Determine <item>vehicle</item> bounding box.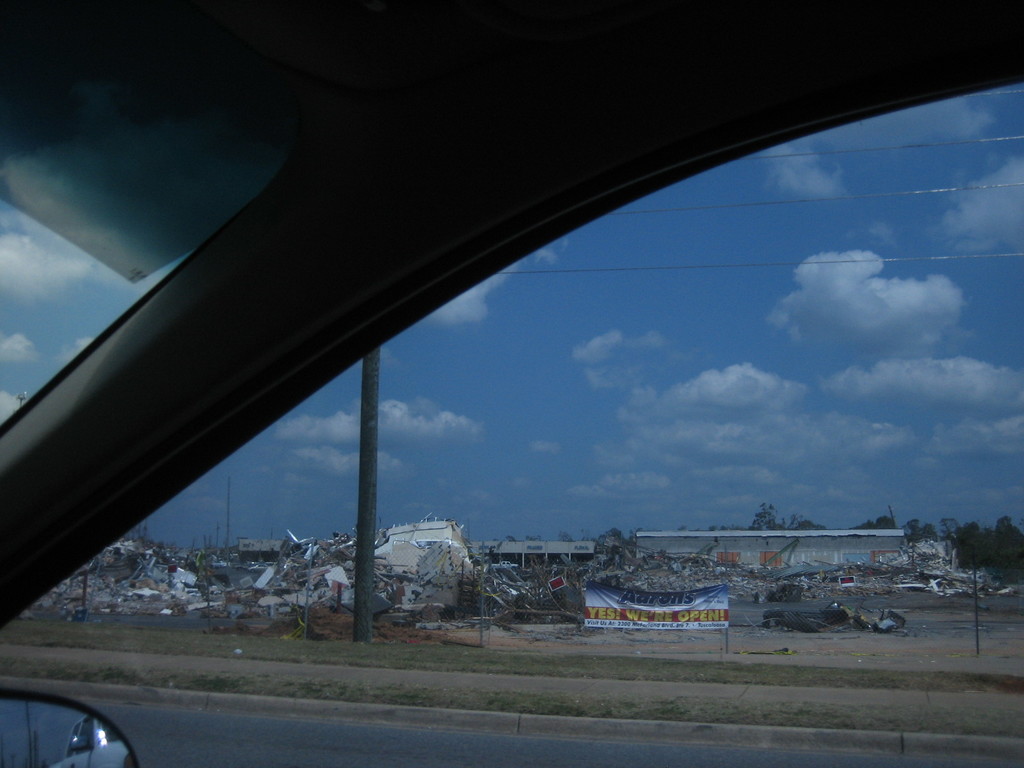
Determined: [4,0,1023,616].
